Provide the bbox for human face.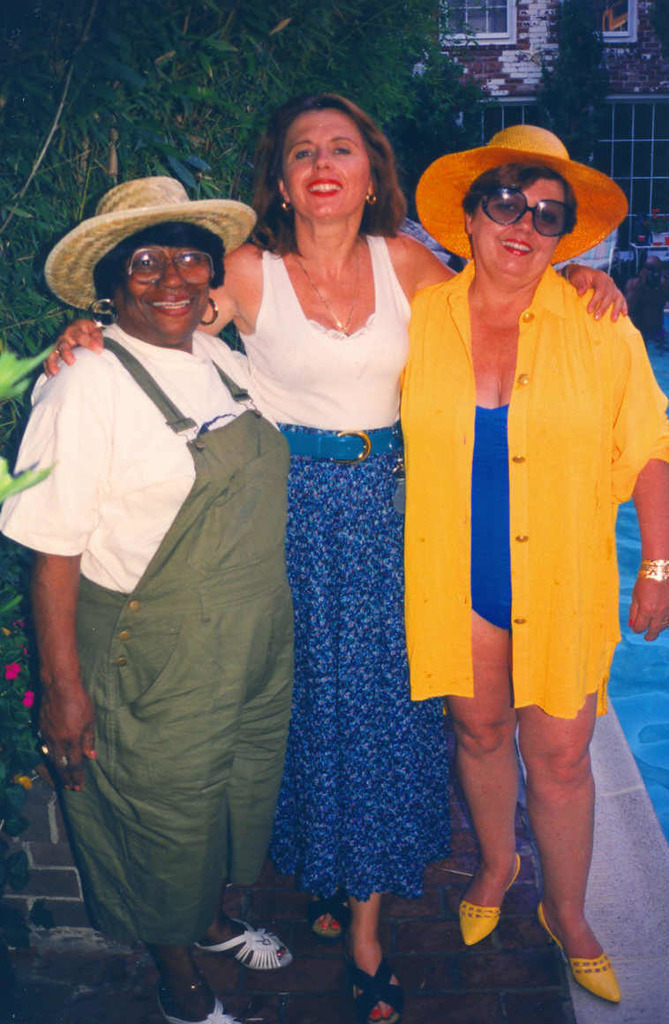
l=472, t=169, r=573, b=279.
